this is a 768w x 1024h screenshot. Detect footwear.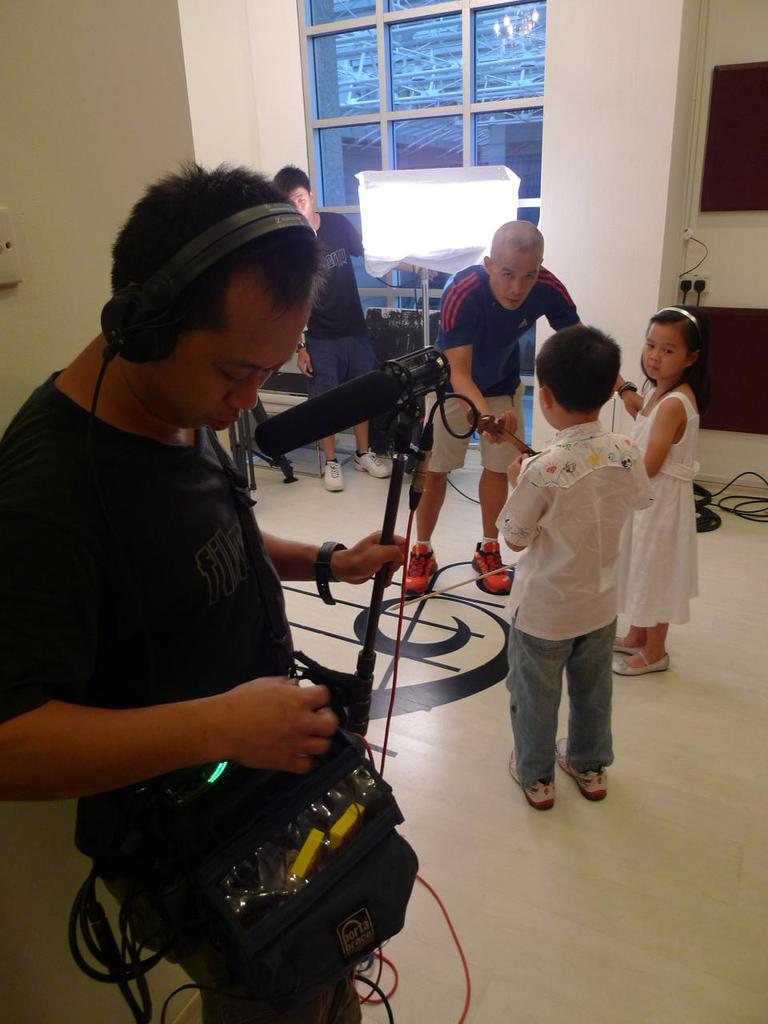
bbox=[607, 631, 642, 659].
